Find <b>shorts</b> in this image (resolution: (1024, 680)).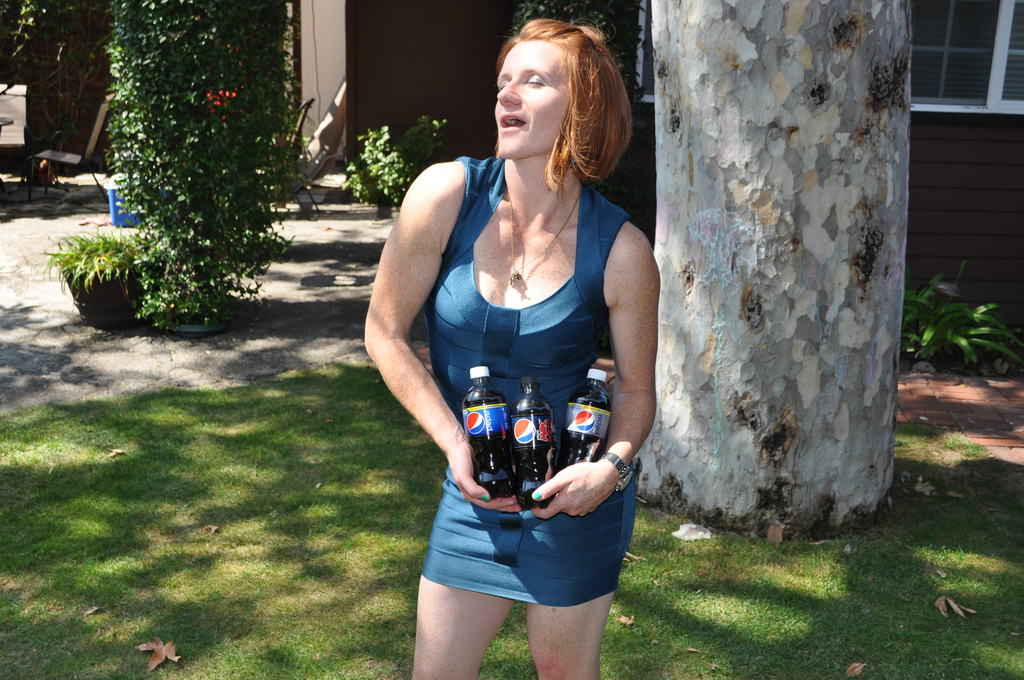
420:476:636:599.
